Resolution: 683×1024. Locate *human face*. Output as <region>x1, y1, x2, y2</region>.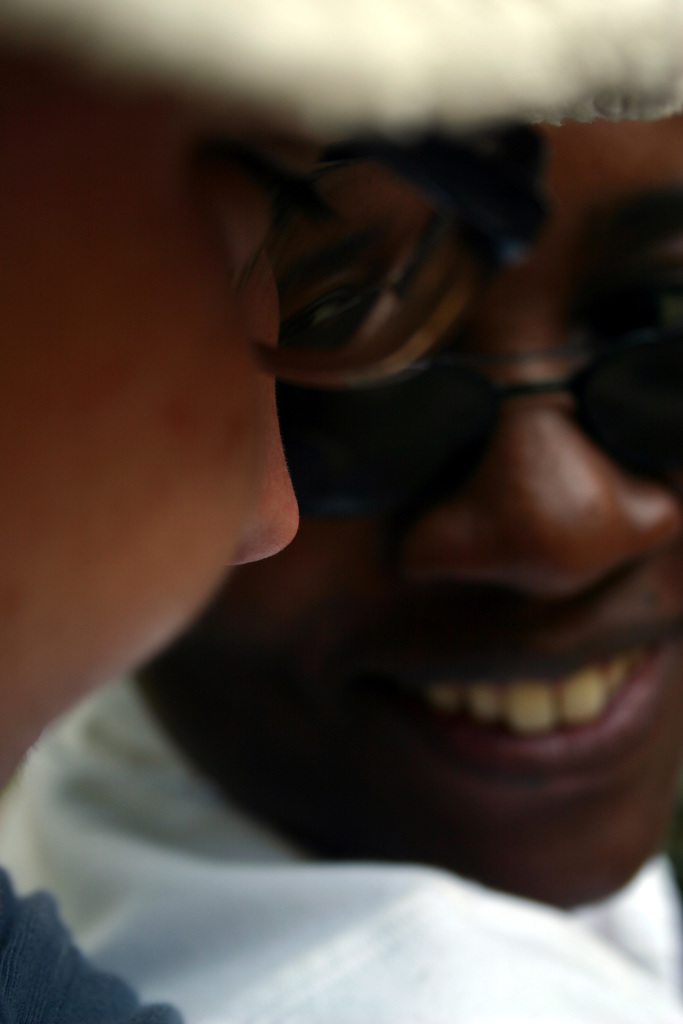
<region>176, 120, 682, 910</region>.
